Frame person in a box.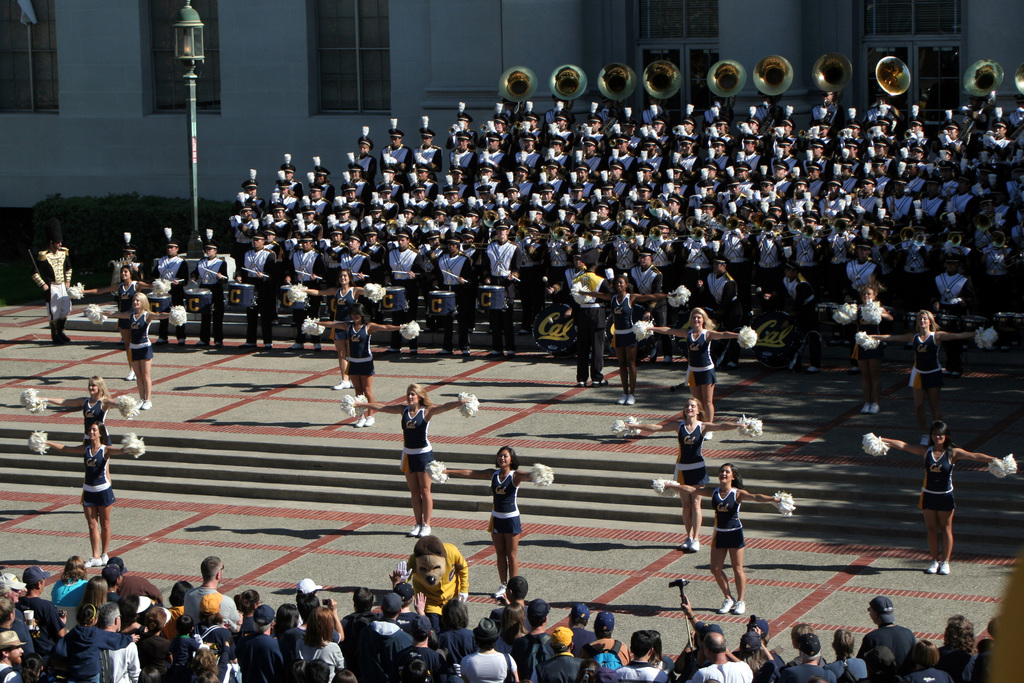
[x1=557, y1=242, x2=612, y2=390].
